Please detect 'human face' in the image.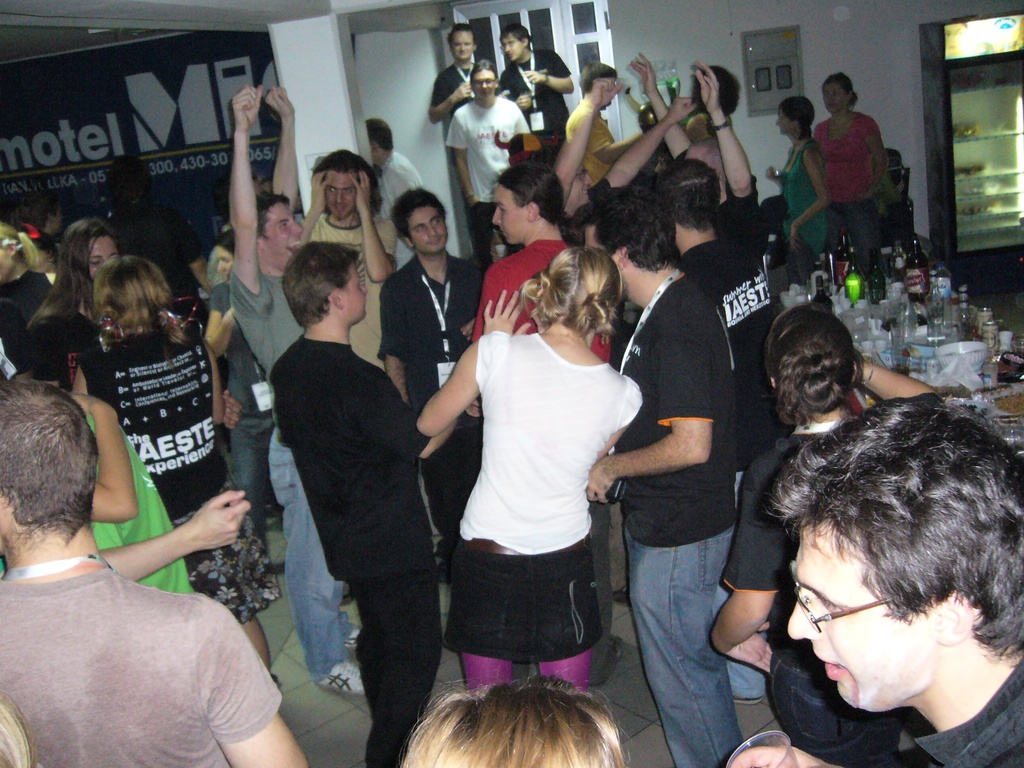
(left=472, top=70, right=494, bottom=101).
